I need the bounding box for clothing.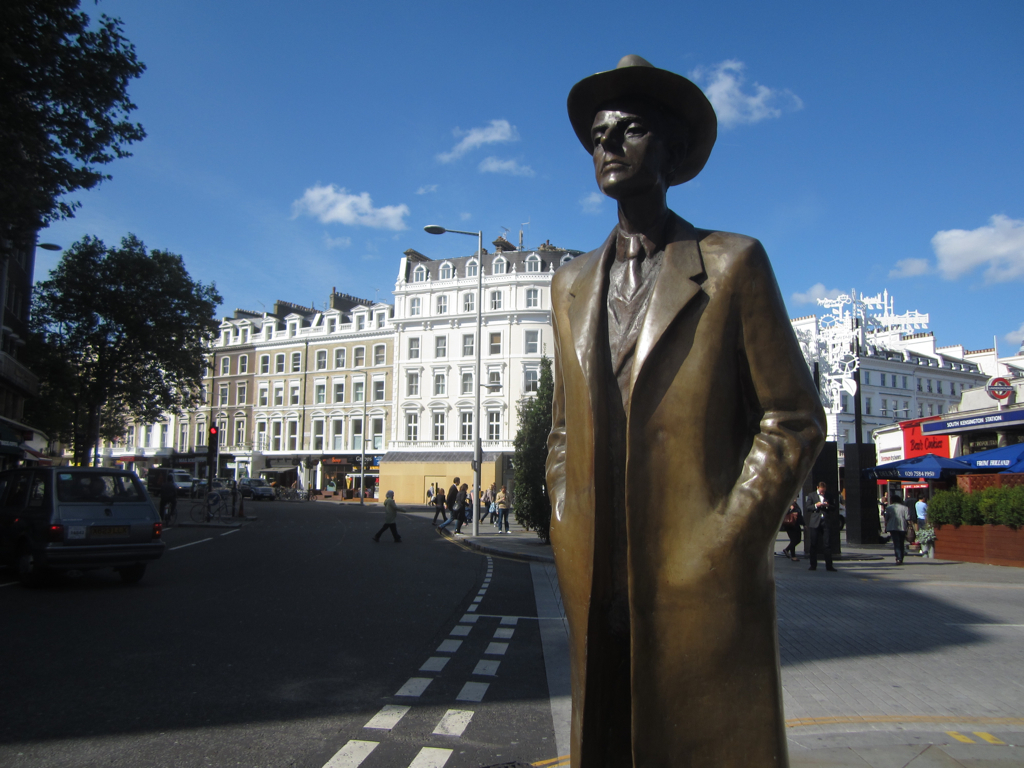
Here it is: x1=494 y1=488 x2=509 y2=527.
